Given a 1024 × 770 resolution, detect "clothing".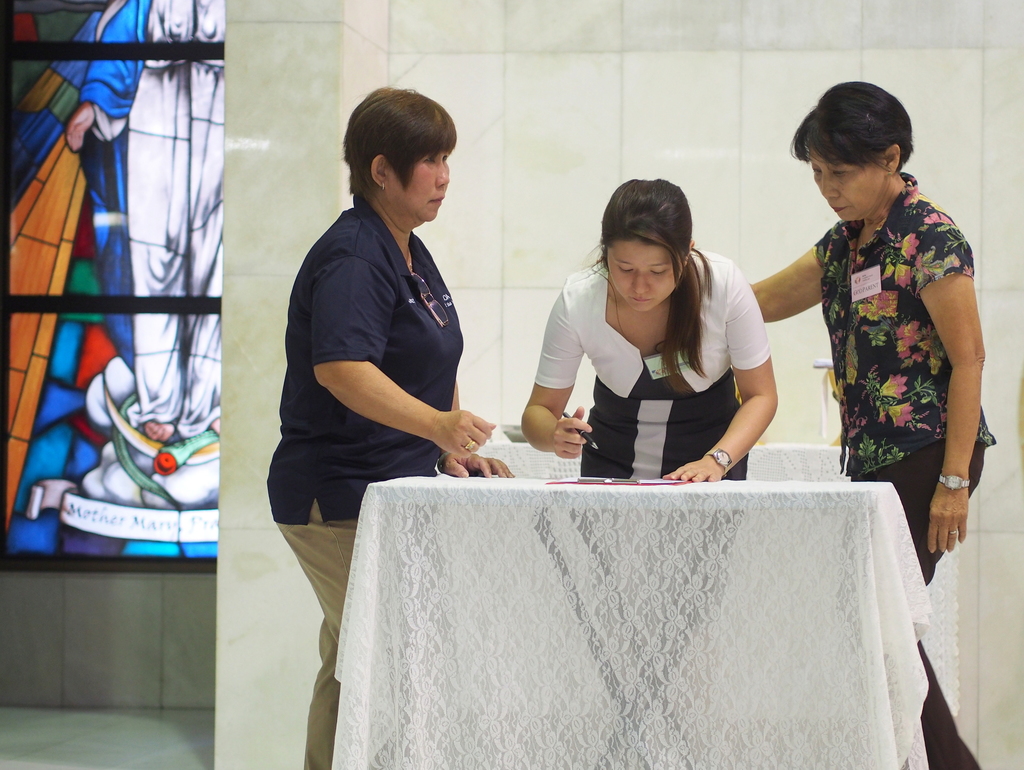
{"x1": 839, "y1": 165, "x2": 999, "y2": 482}.
